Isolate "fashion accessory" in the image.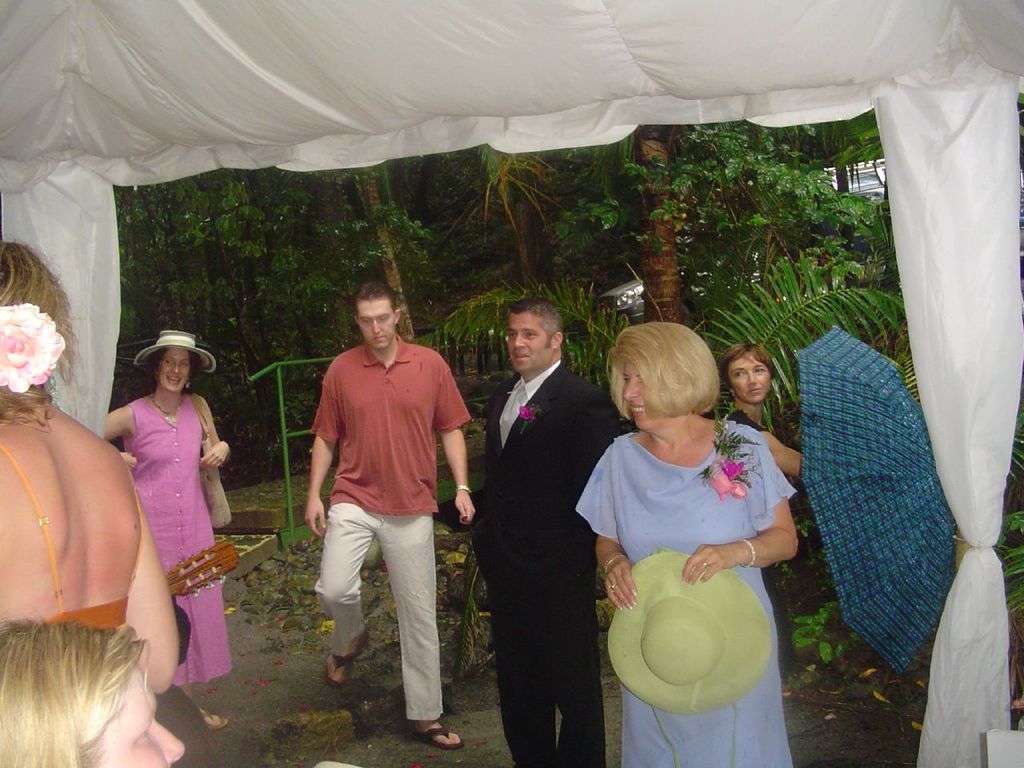
Isolated region: [x1=605, y1=554, x2=625, y2=570].
